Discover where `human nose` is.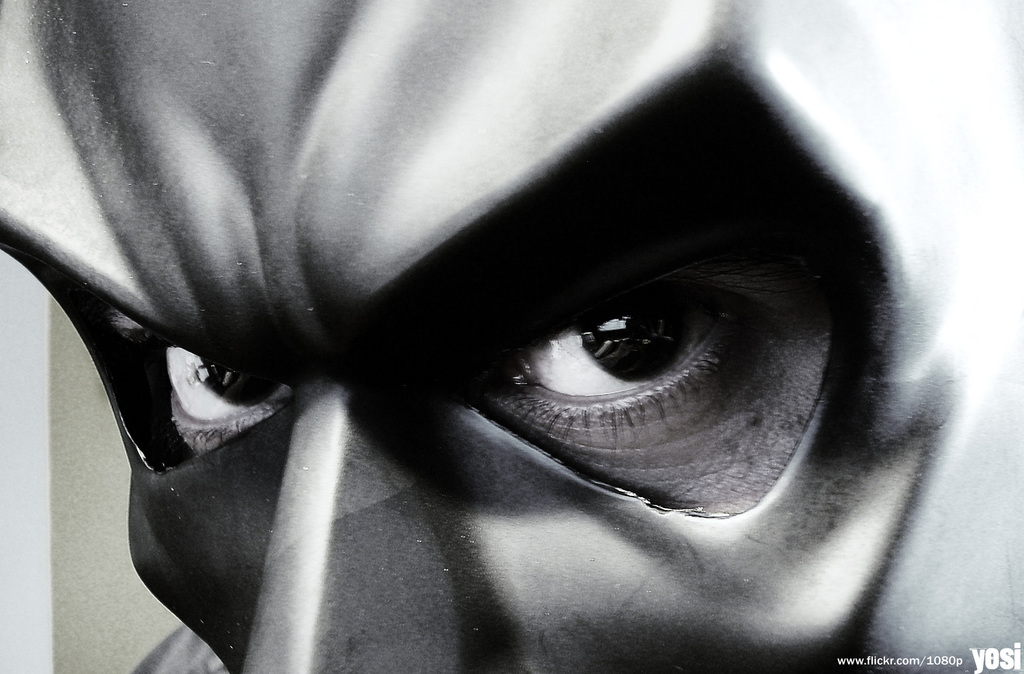
Discovered at (239,393,445,673).
